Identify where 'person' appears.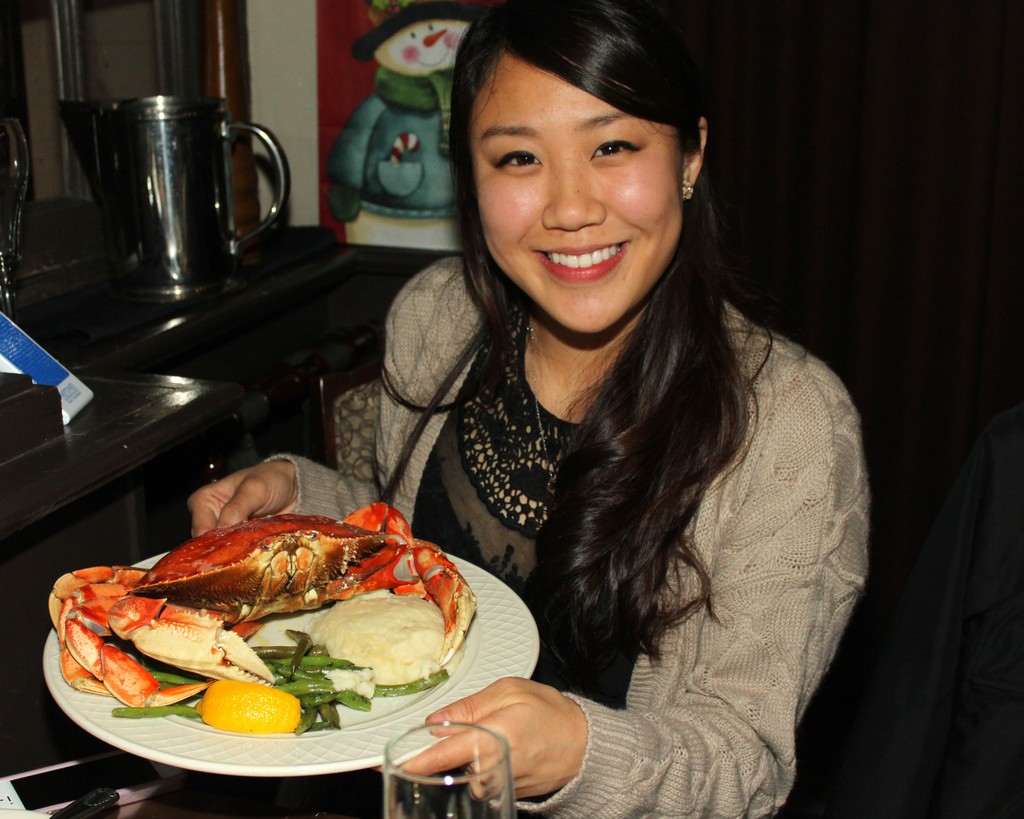
Appears at {"x1": 332, "y1": 0, "x2": 880, "y2": 818}.
